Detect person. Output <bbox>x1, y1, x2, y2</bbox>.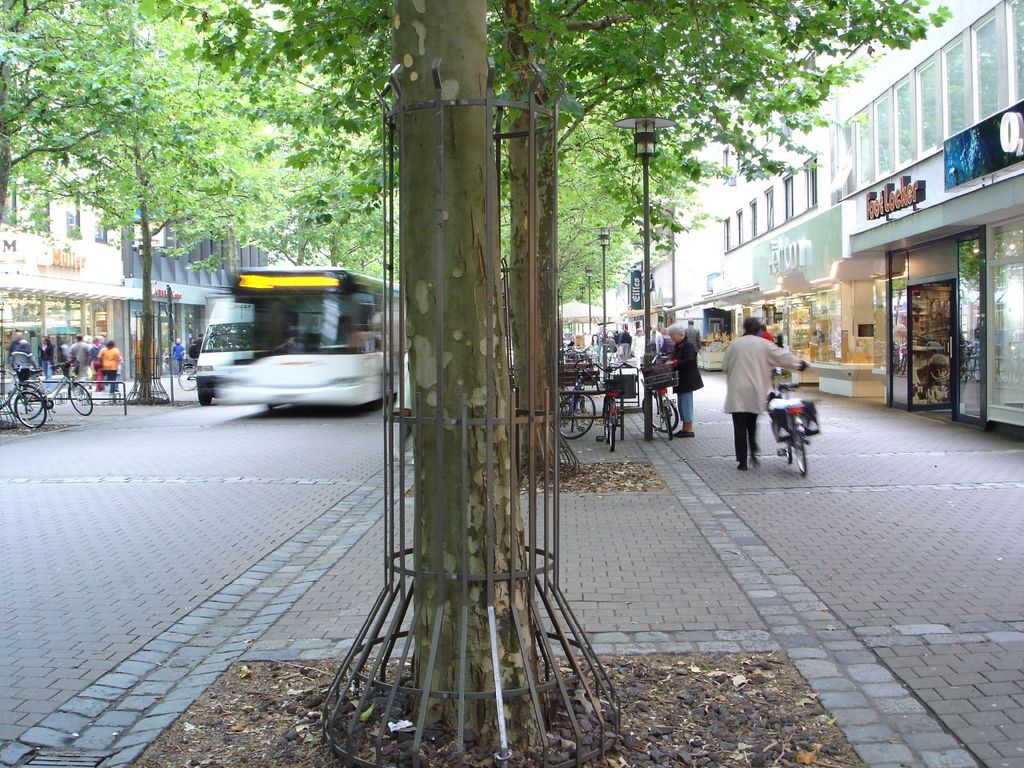
<bbox>172, 338, 188, 374</bbox>.
